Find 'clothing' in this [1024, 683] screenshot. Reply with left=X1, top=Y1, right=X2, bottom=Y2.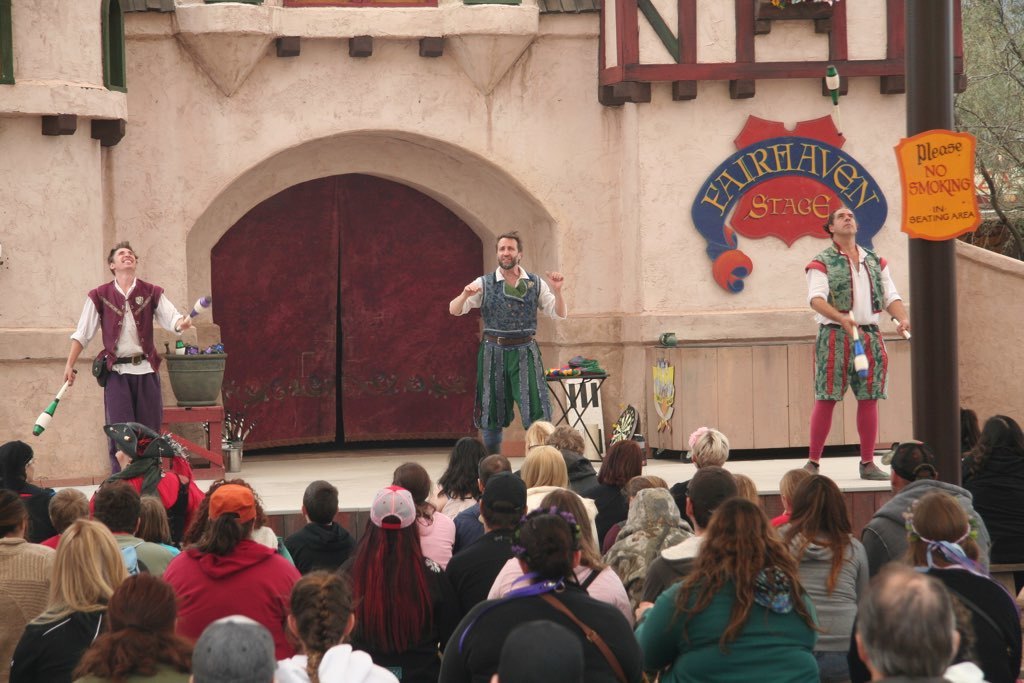
left=161, top=542, right=301, bottom=663.
